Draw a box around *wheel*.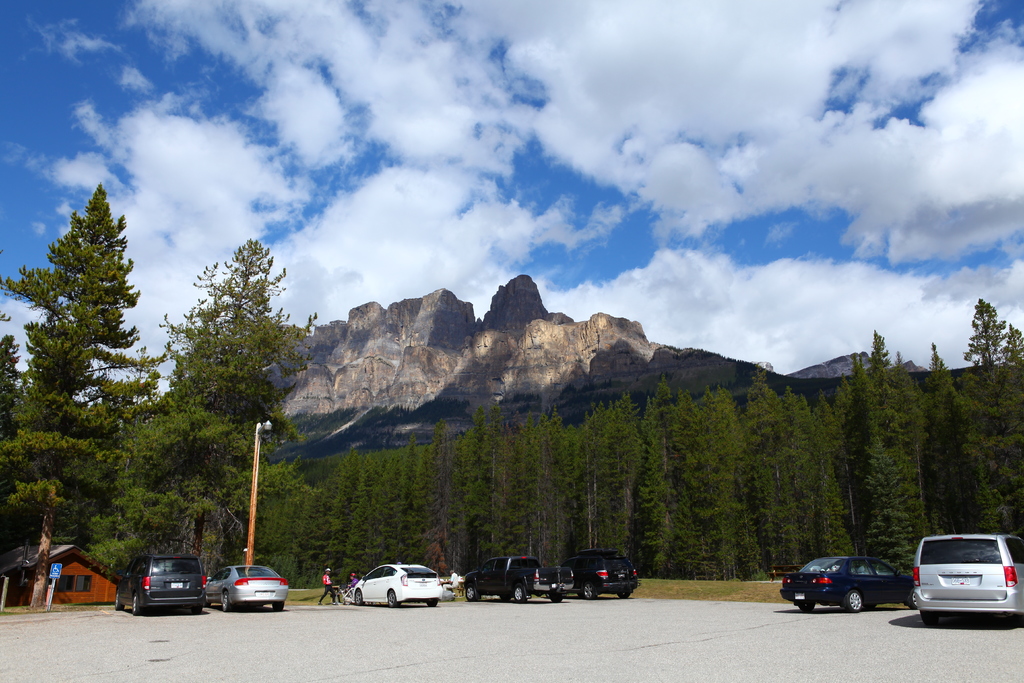
l=801, t=600, r=813, b=612.
